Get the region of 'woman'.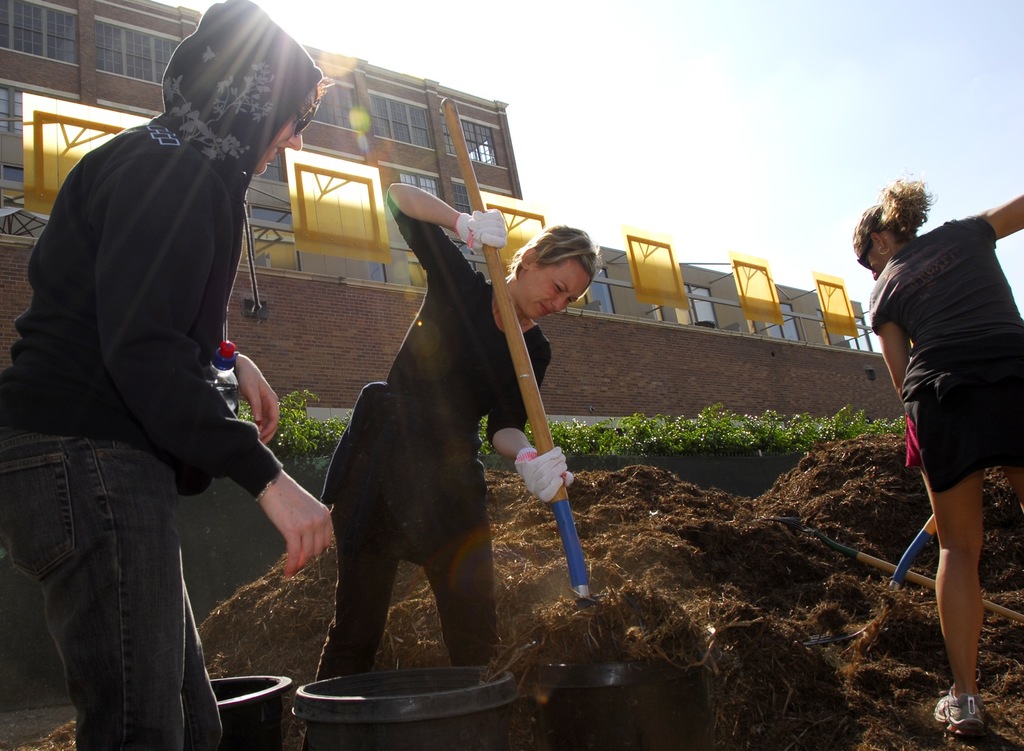
pyautogui.locateOnScreen(849, 176, 1023, 736).
